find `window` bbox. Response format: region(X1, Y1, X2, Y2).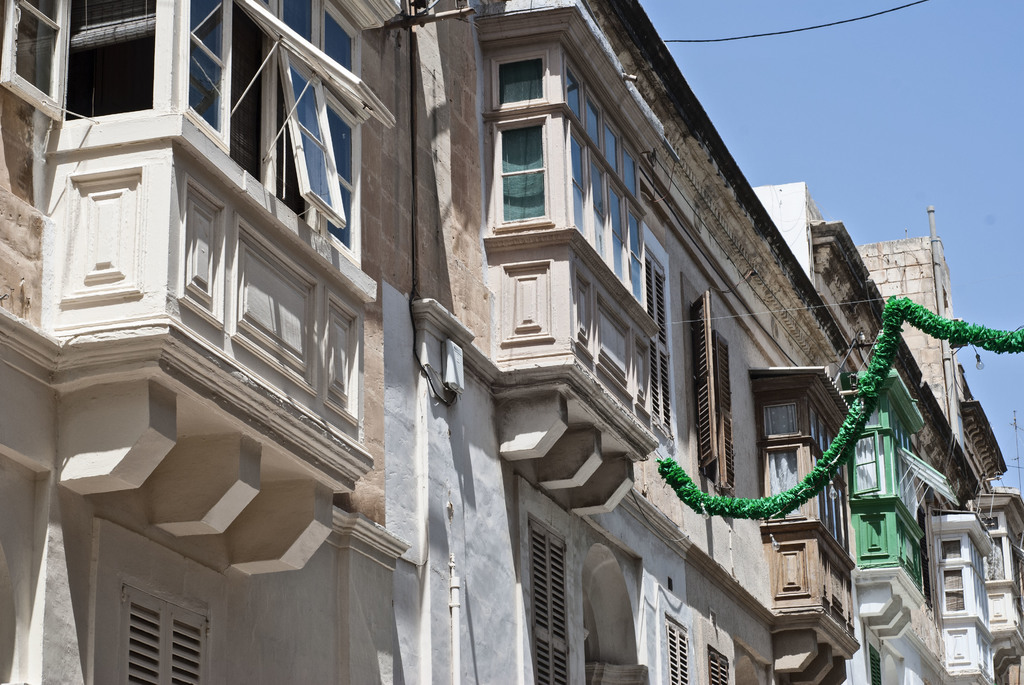
region(706, 645, 729, 684).
